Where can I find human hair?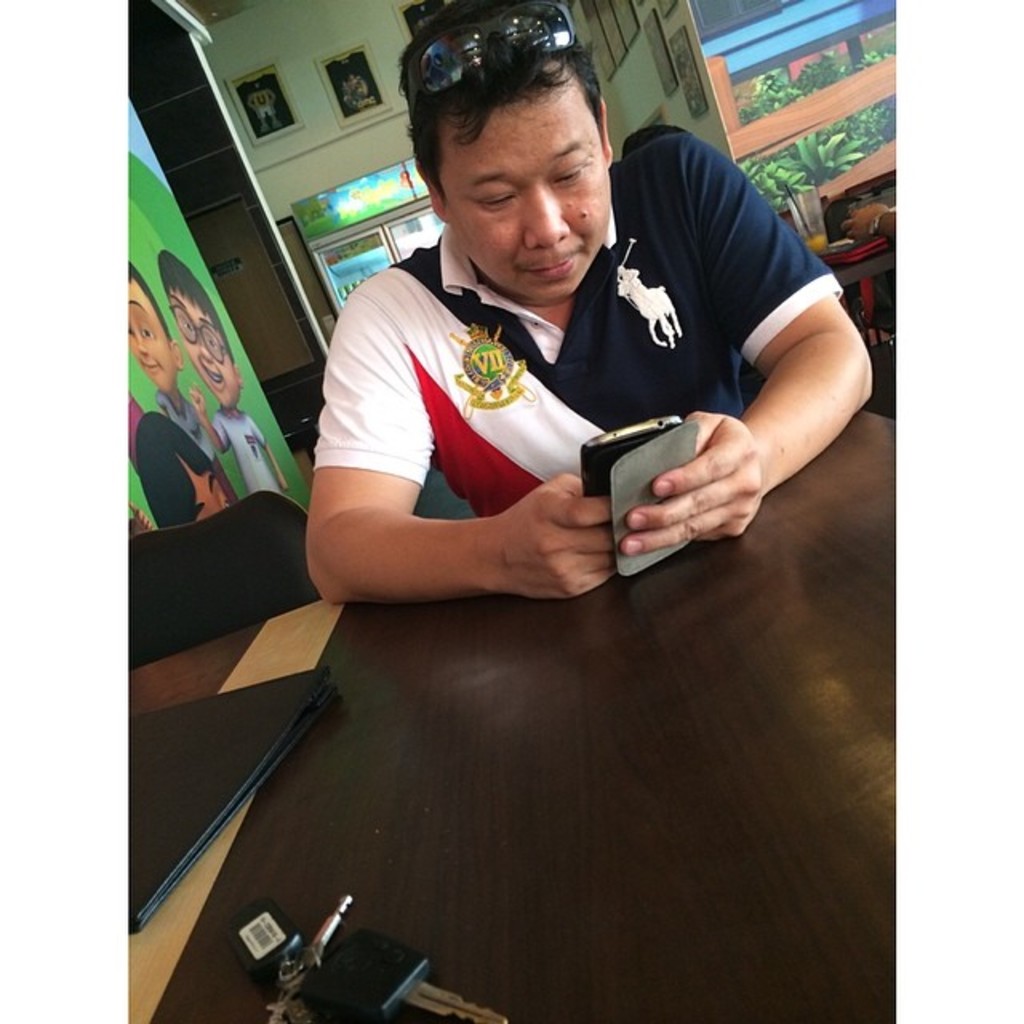
You can find it at (126,258,176,336).
